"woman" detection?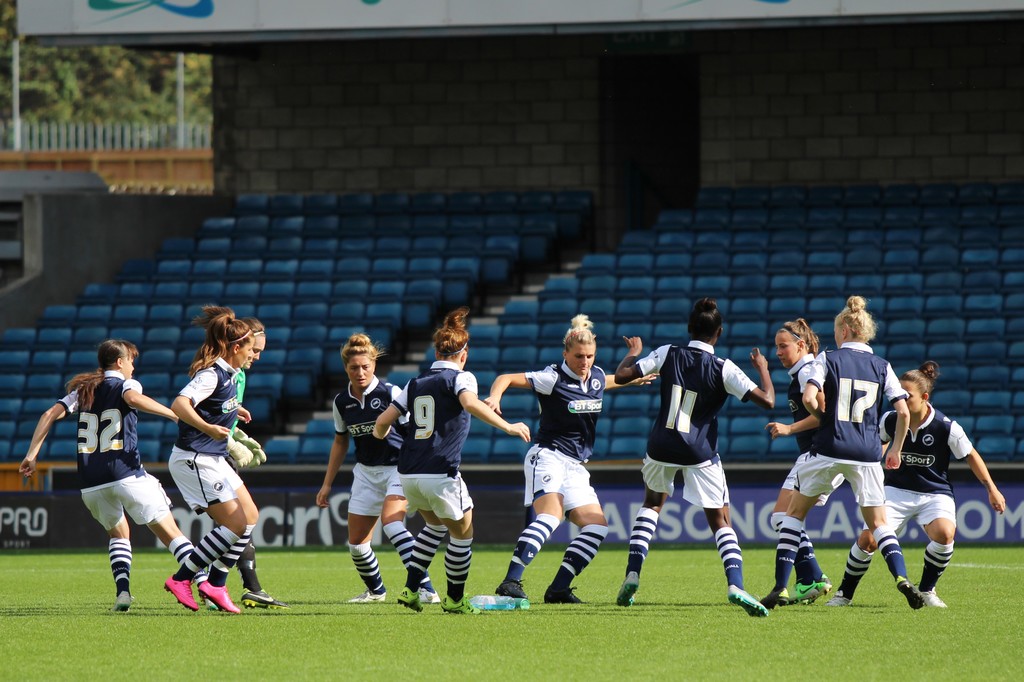
bbox(371, 308, 538, 614)
